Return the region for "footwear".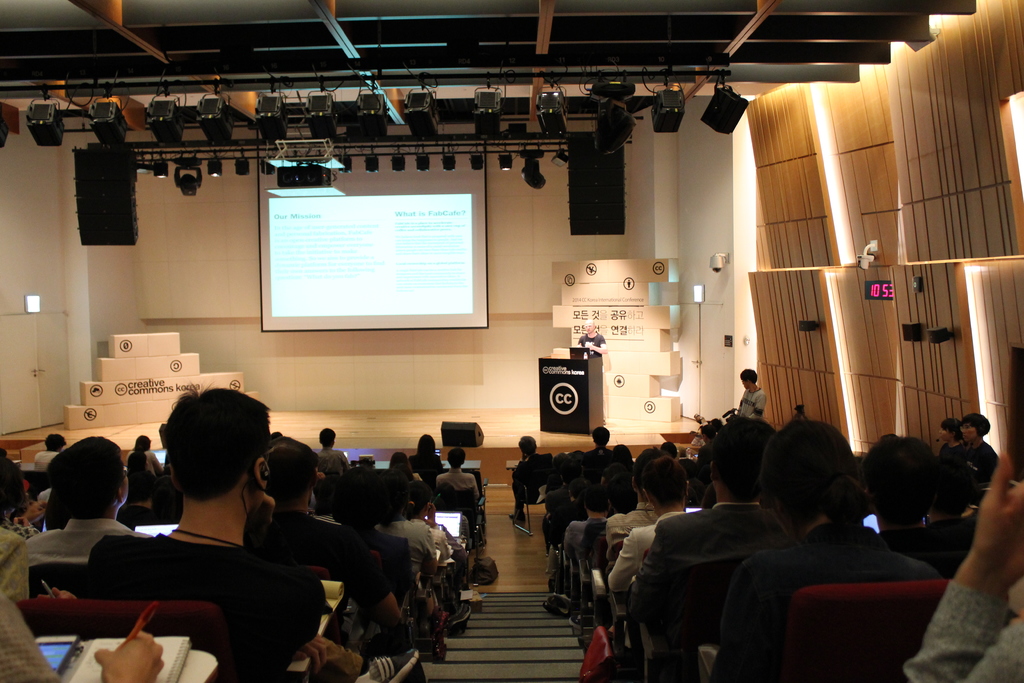
select_region(512, 510, 525, 523).
